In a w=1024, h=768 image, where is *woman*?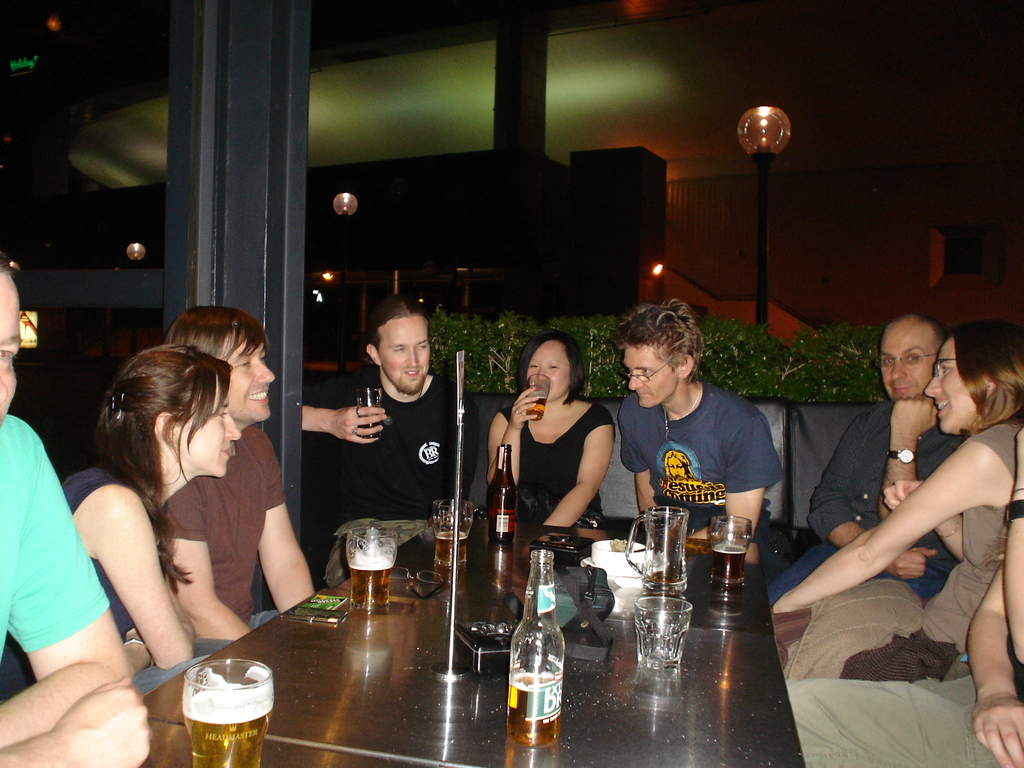
480:335:617:564.
